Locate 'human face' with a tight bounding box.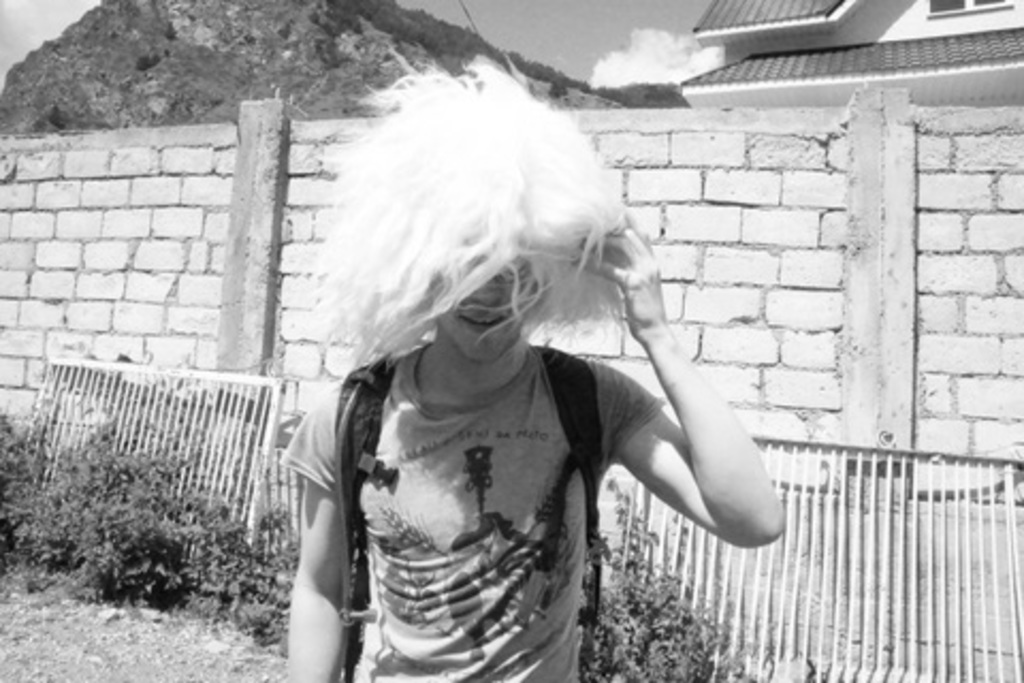
<region>439, 258, 523, 363</region>.
